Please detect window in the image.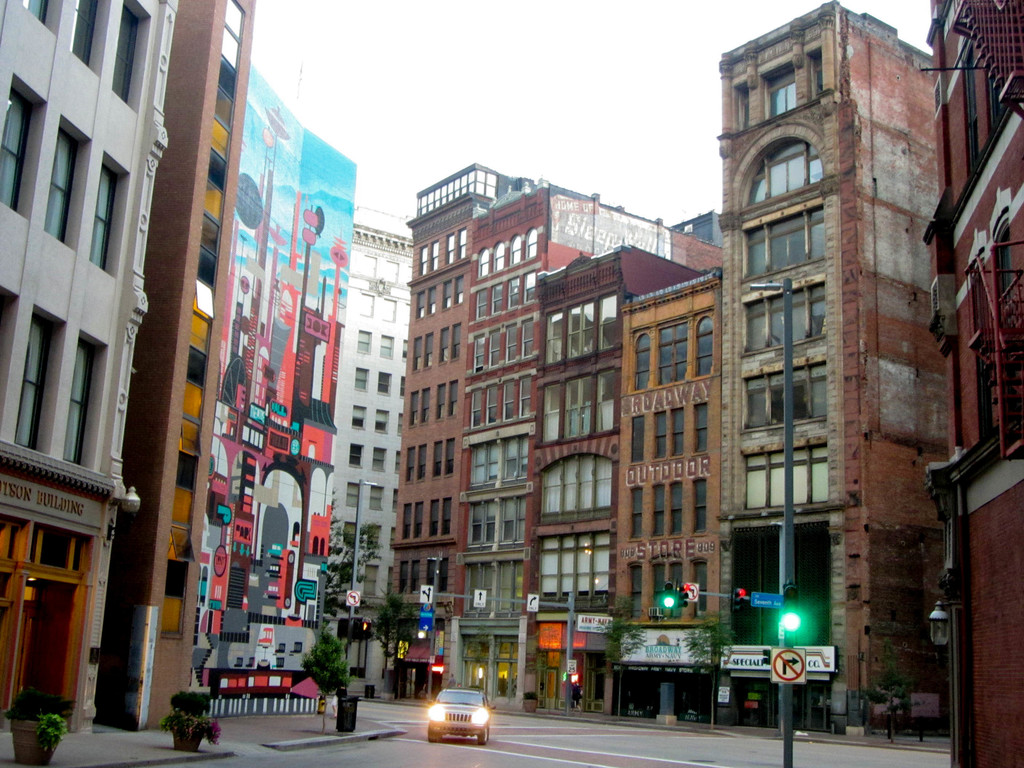
rect(563, 369, 592, 438).
